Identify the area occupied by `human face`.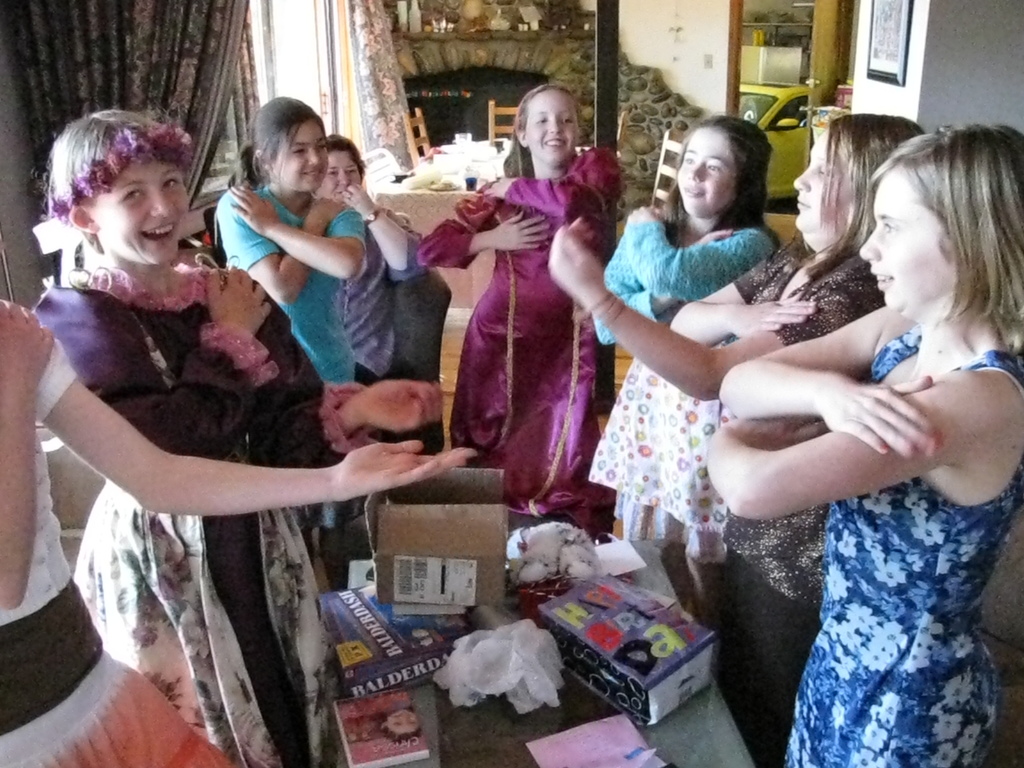
Area: 792 123 852 246.
